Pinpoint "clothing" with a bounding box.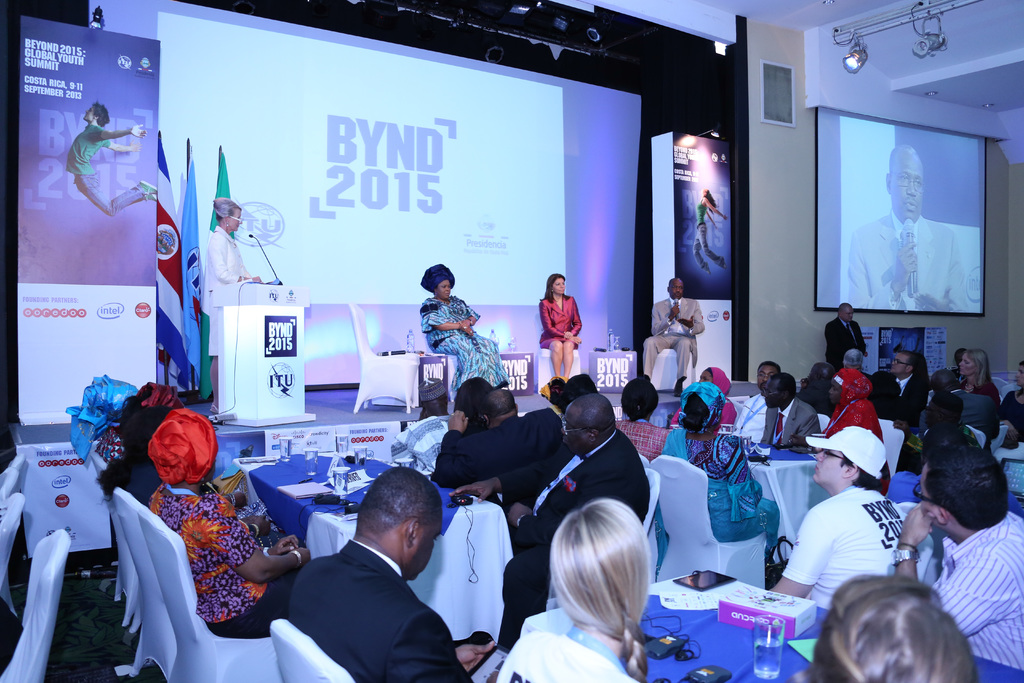
BBox(285, 525, 472, 682).
